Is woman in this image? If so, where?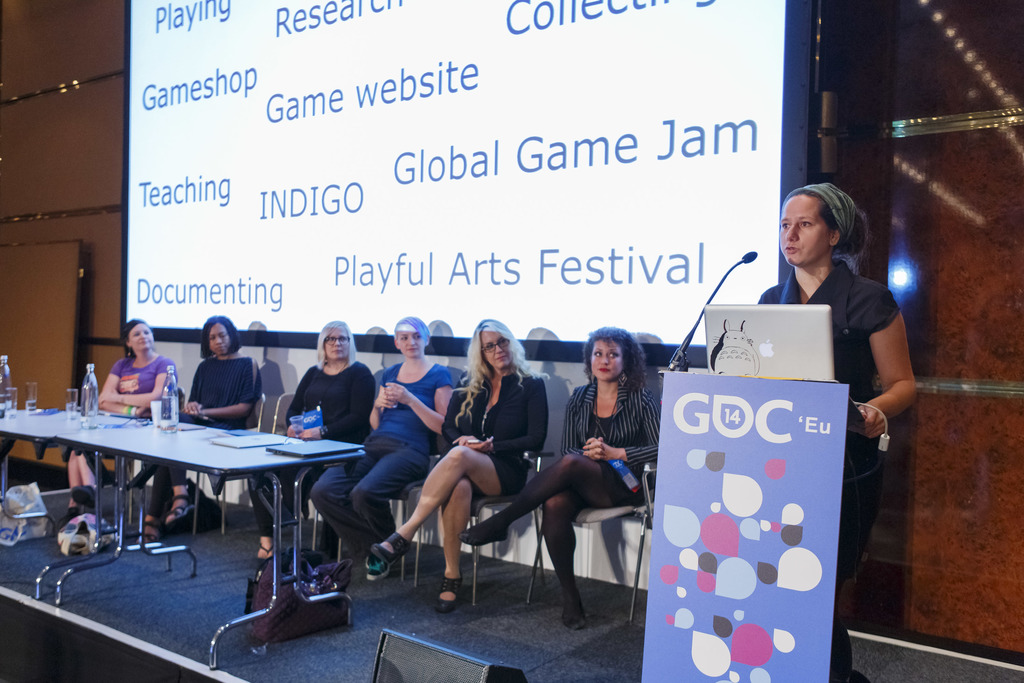
Yes, at bbox(364, 299, 562, 618).
